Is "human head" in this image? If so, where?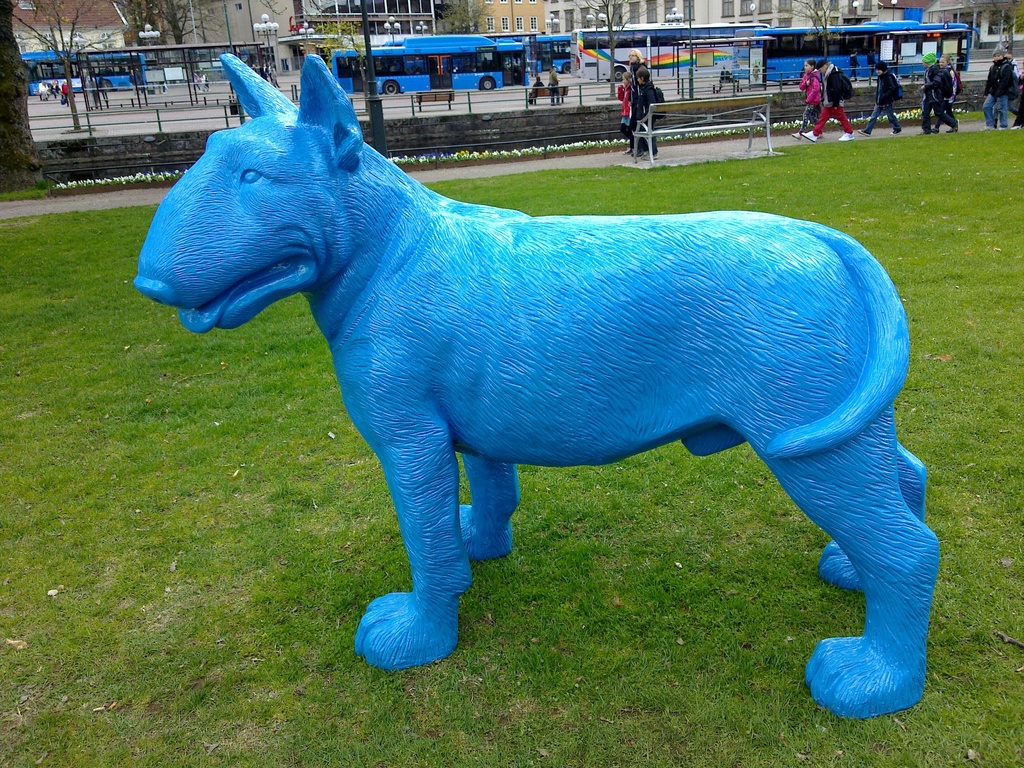
Yes, at 815, 58, 831, 73.
